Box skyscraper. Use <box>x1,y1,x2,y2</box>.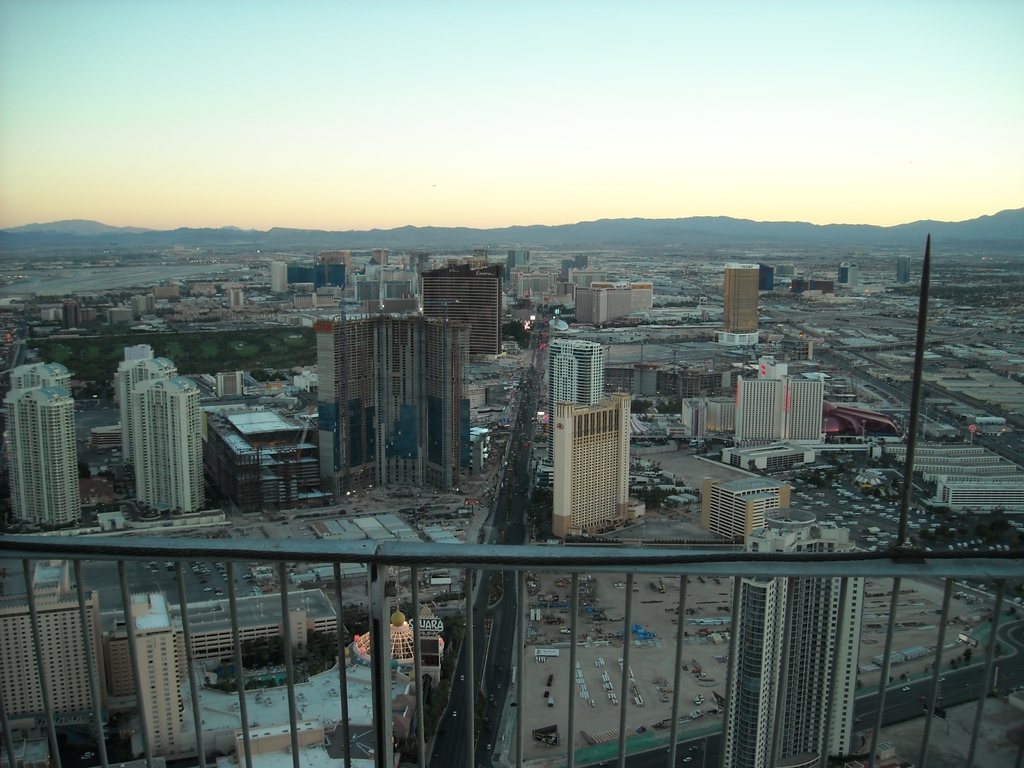
<box>540,382,650,557</box>.
